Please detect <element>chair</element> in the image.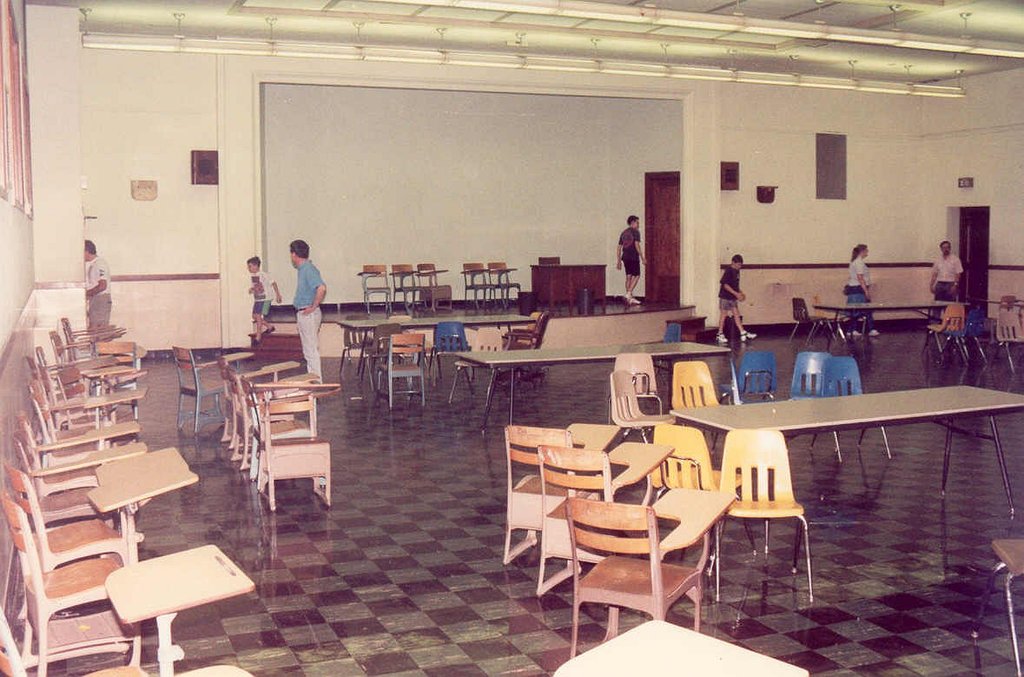
box=[539, 254, 567, 313].
